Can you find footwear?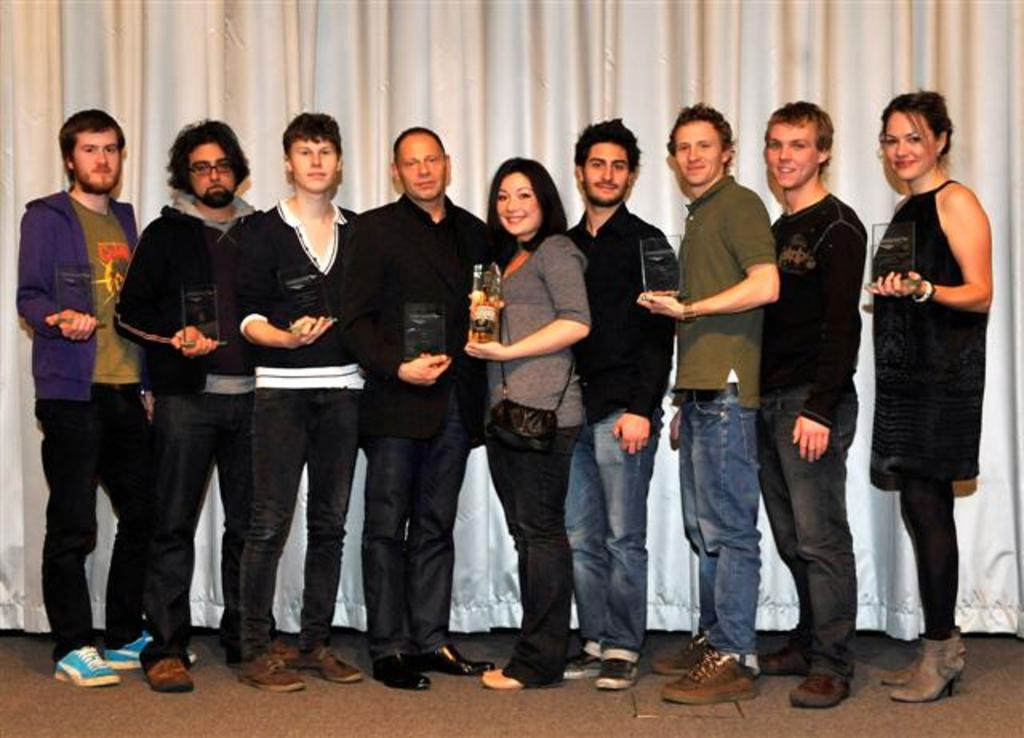
Yes, bounding box: x1=376, y1=656, x2=430, y2=688.
